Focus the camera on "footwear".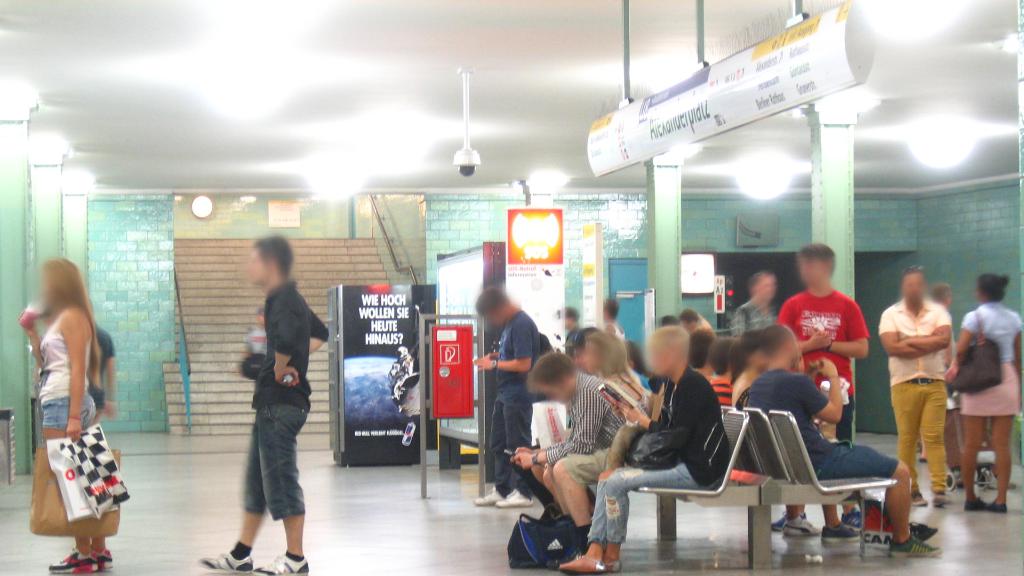
Focus region: bbox(888, 538, 940, 558).
